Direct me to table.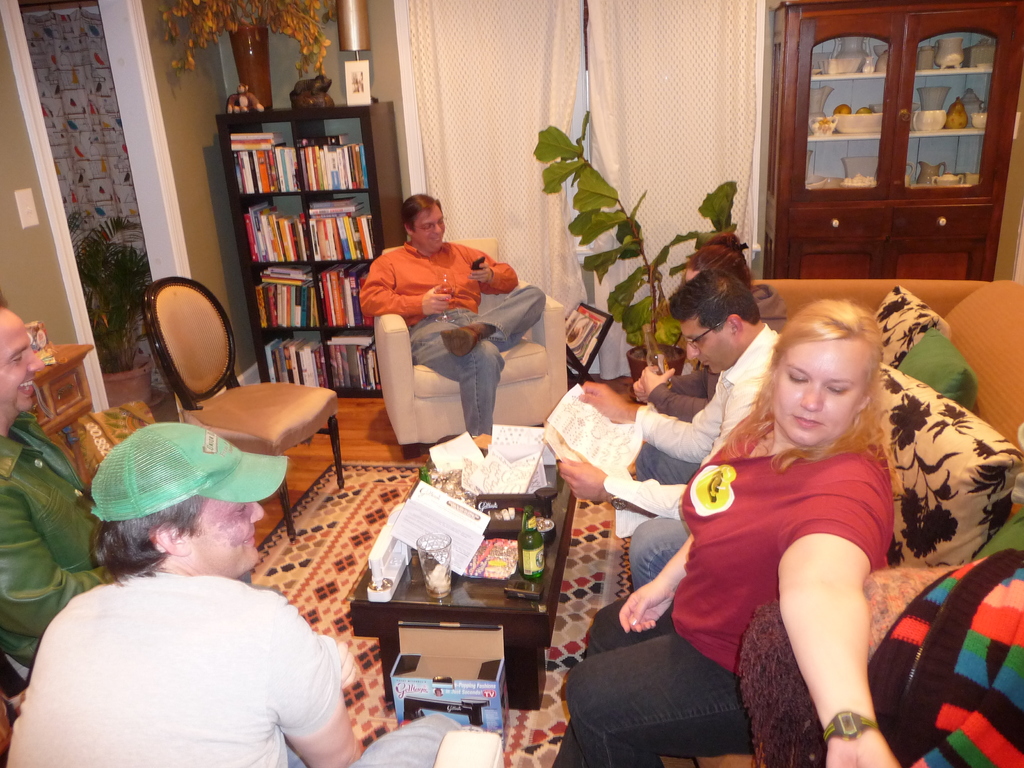
Direction: box=[301, 444, 606, 731].
